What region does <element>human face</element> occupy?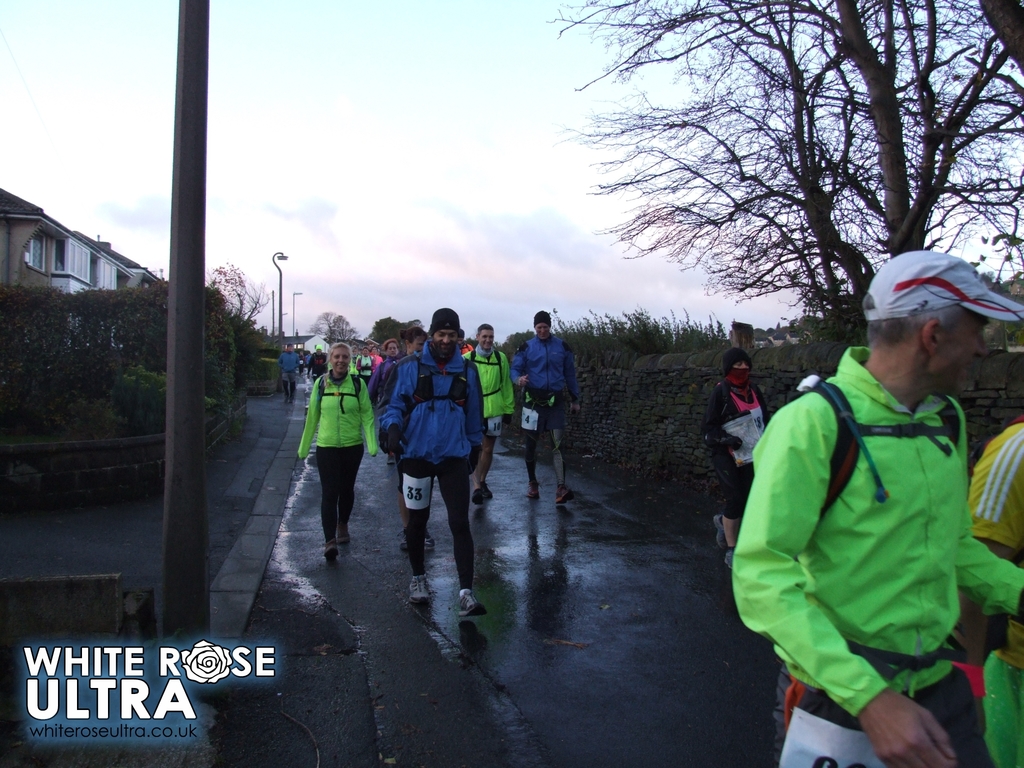
left=943, top=312, right=988, bottom=396.
